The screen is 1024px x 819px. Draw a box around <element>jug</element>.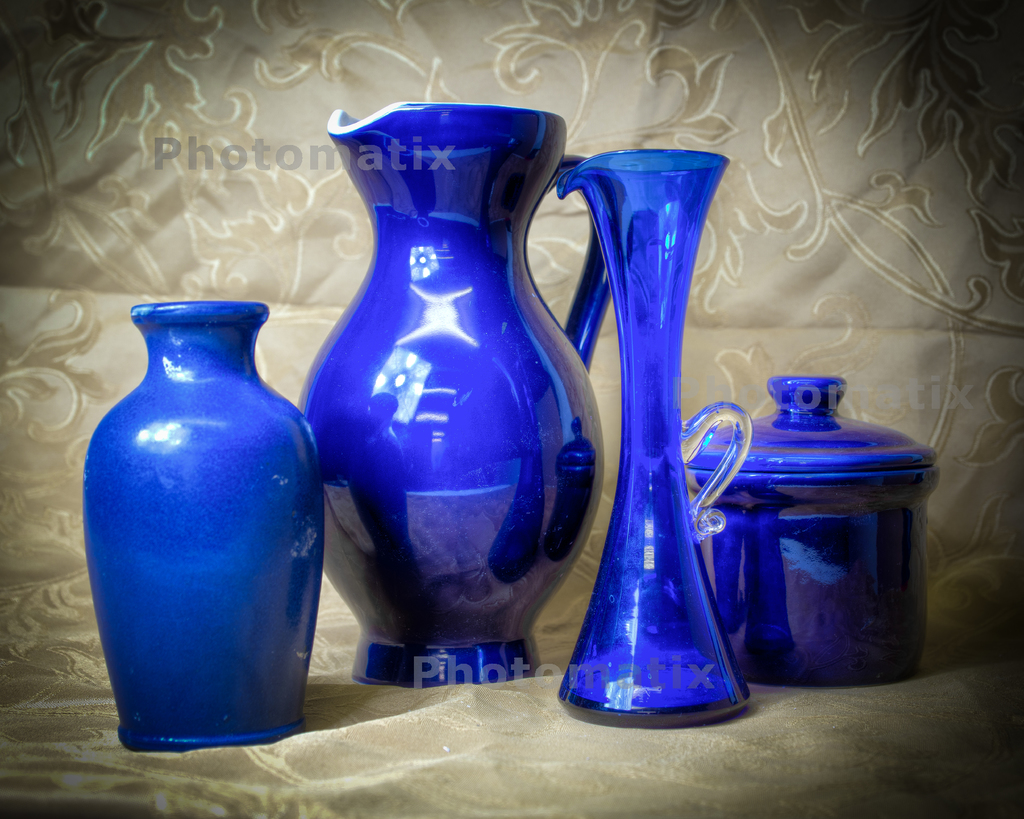
<region>557, 148, 751, 726</region>.
